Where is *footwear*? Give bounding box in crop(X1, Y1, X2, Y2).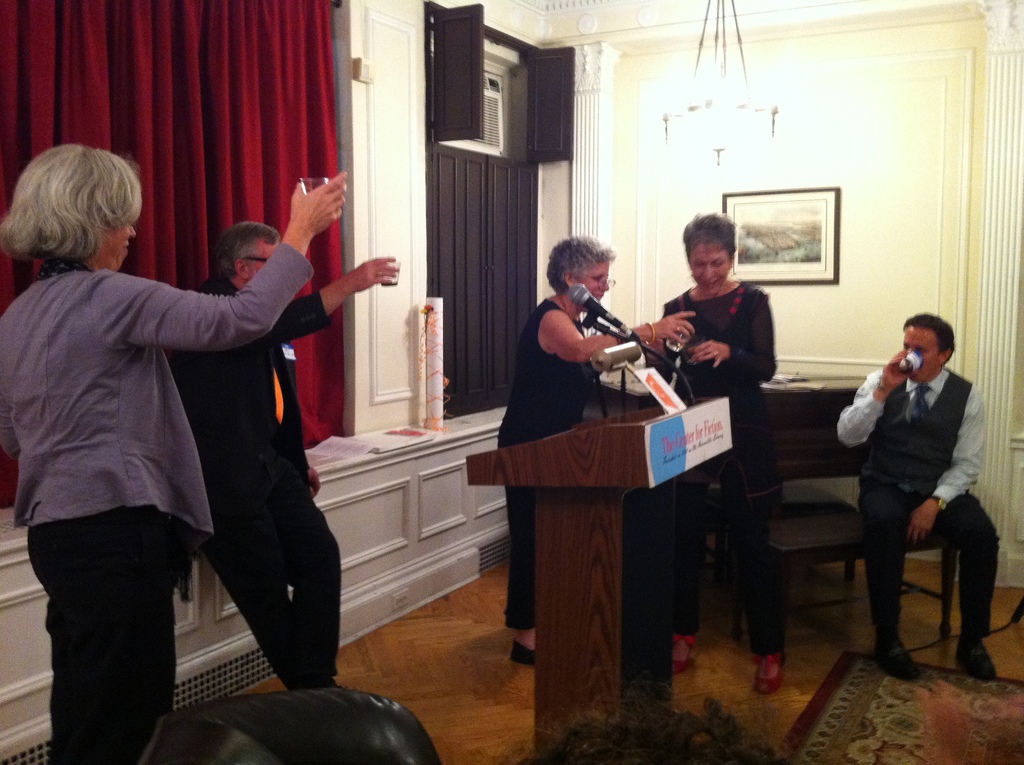
crop(953, 635, 999, 682).
